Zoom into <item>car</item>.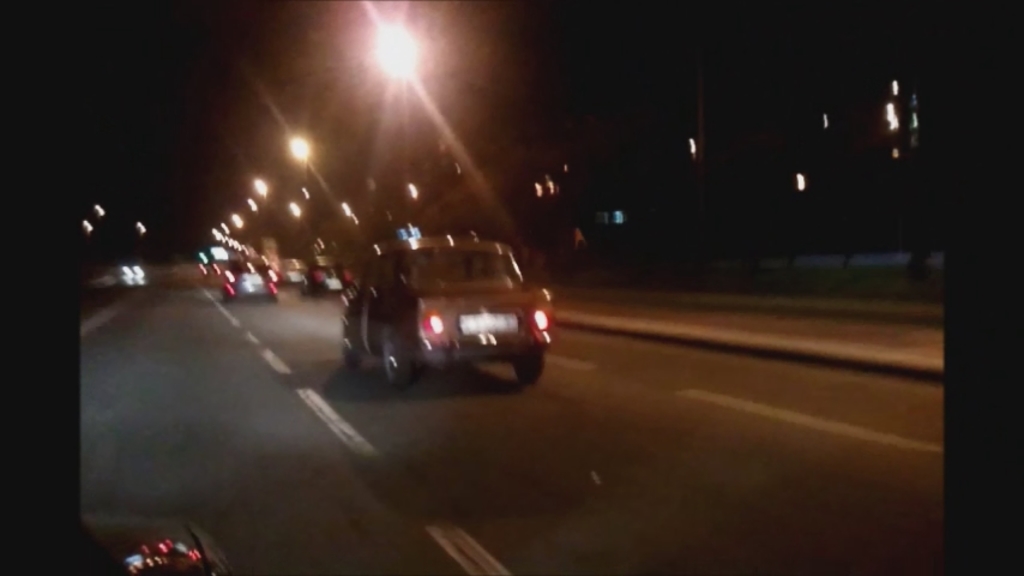
Zoom target: locate(337, 228, 555, 382).
